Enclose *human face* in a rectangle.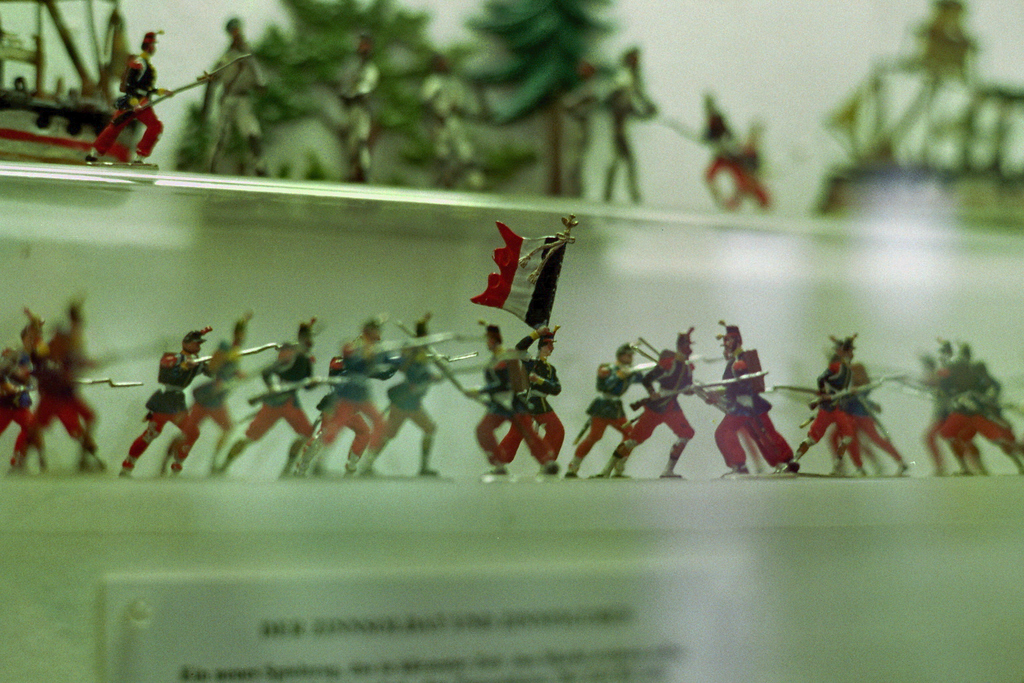
x1=538, y1=339, x2=550, y2=362.
